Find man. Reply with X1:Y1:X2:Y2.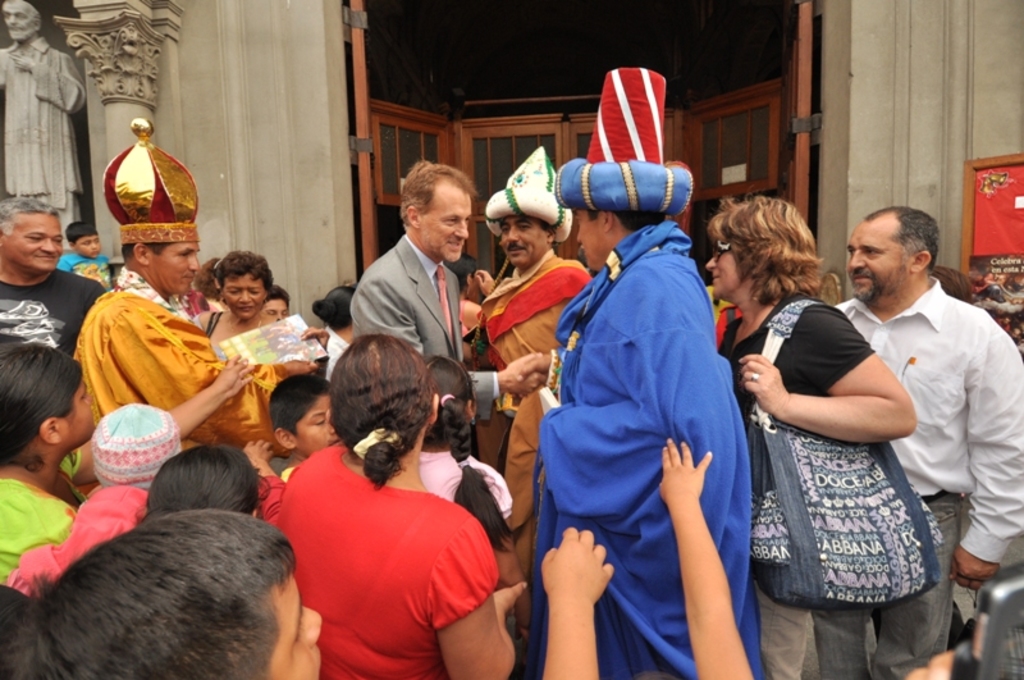
460:140:594:567.
